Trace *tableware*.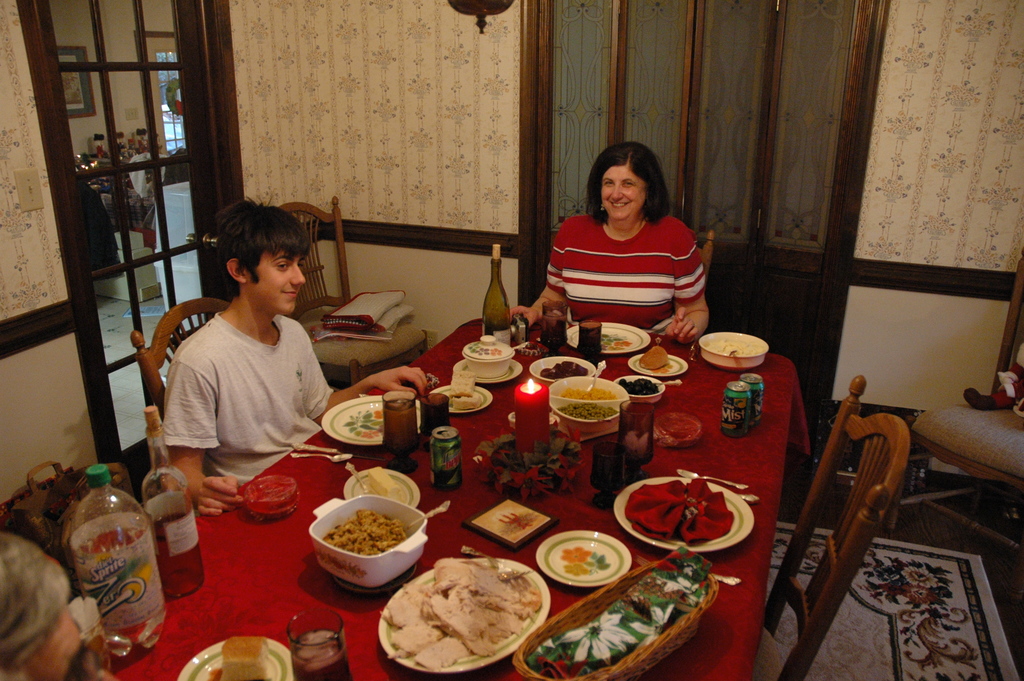
Traced to bbox(285, 448, 394, 464).
